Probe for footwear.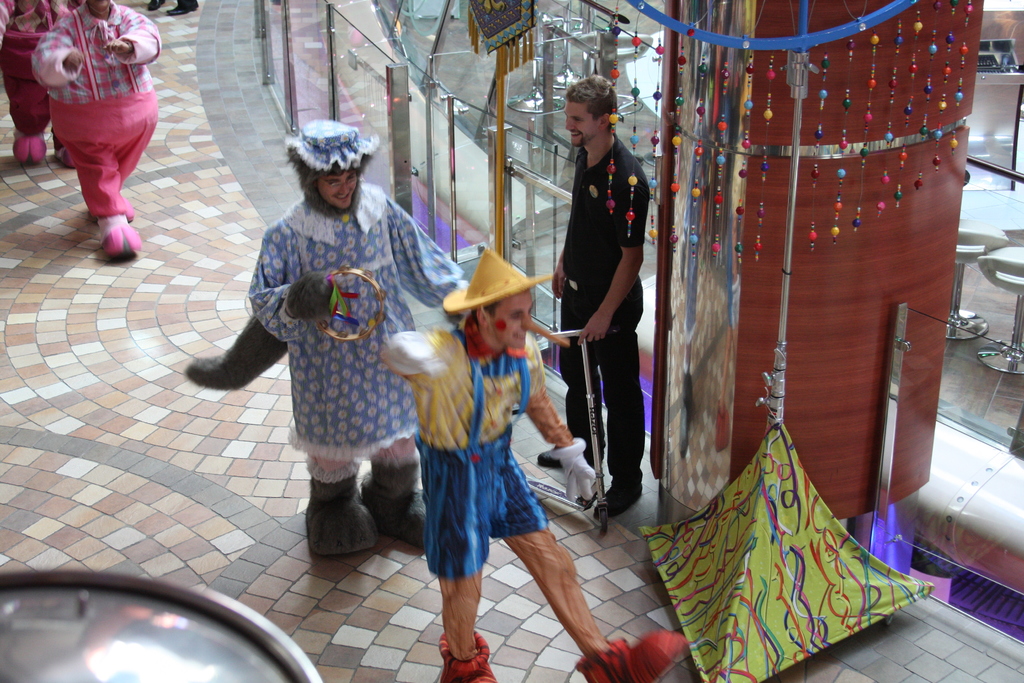
Probe result: (x1=575, y1=630, x2=705, y2=682).
